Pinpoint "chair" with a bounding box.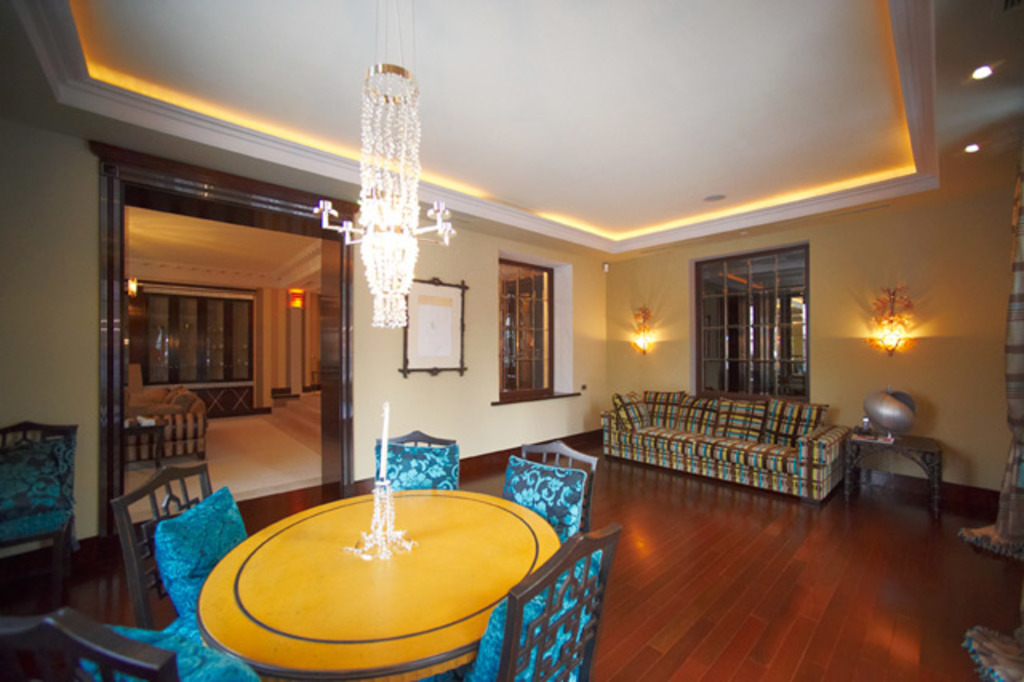
box(0, 419, 80, 608).
